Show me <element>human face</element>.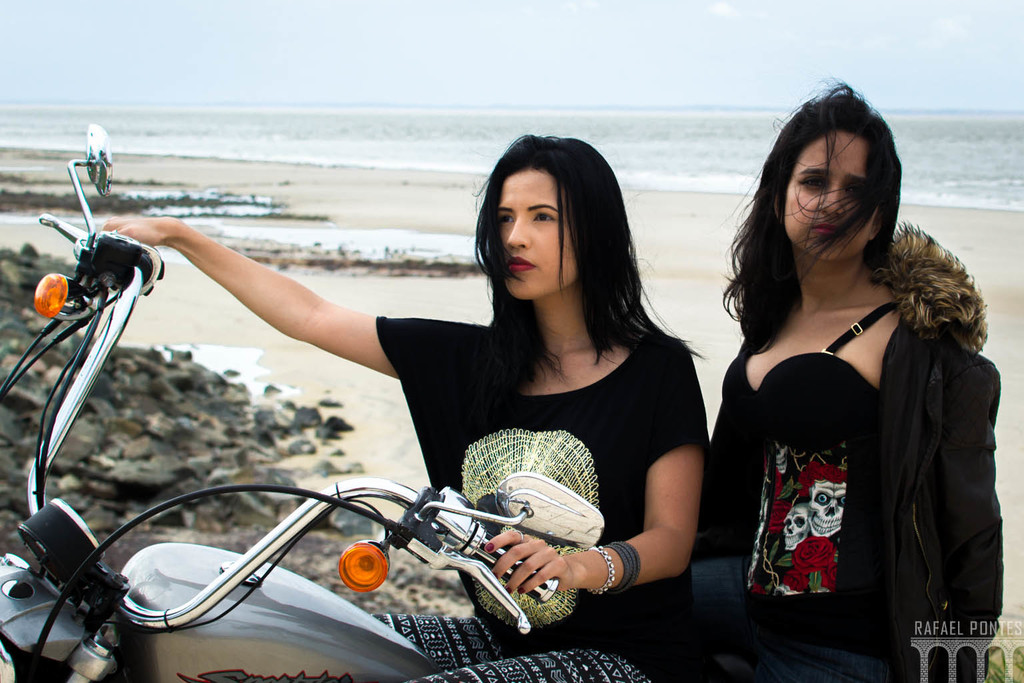
<element>human face</element> is here: 498, 168, 575, 306.
